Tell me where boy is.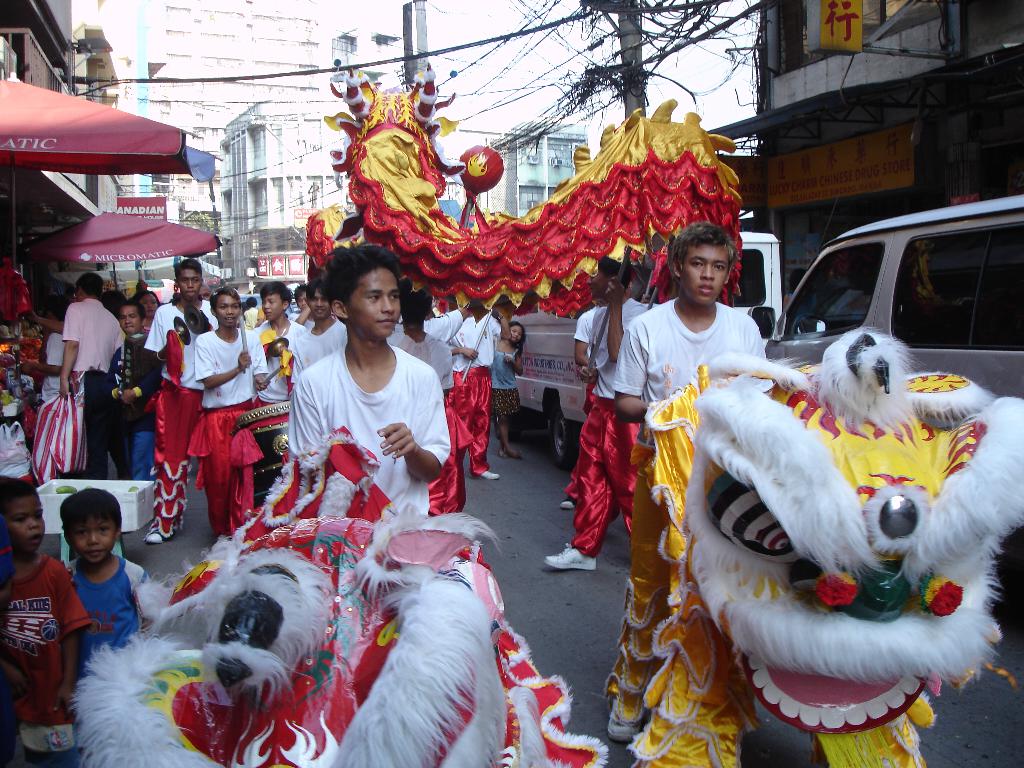
boy is at rect(444, 303, 512, 482).
